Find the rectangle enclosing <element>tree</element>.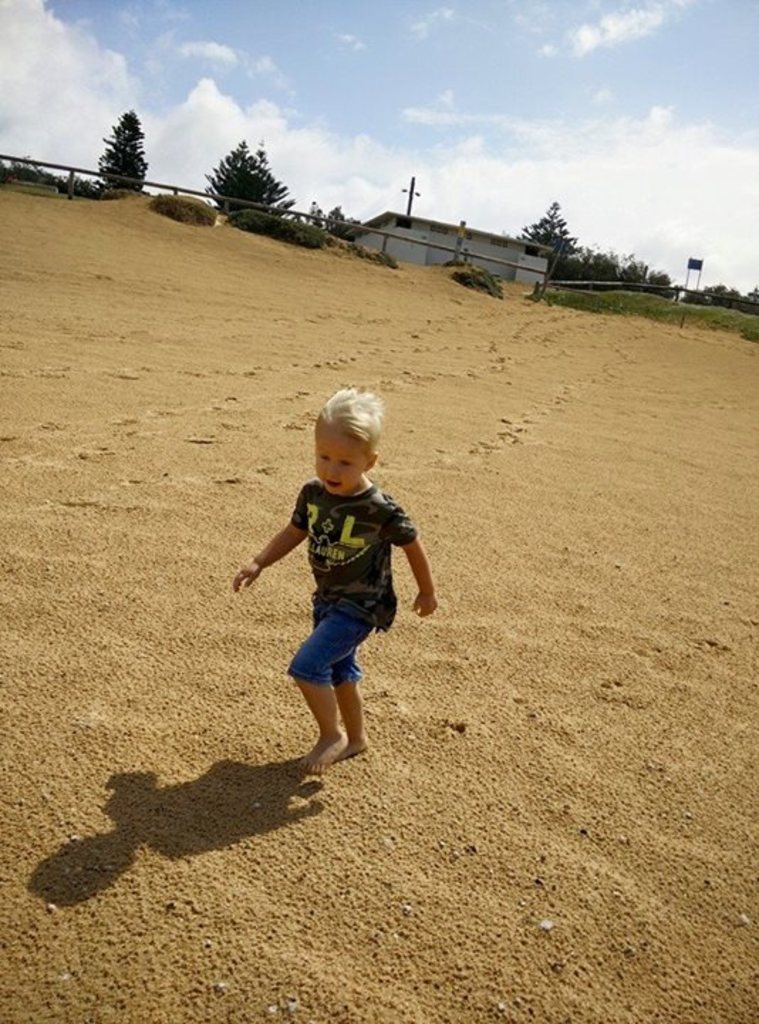
locate(91, 107, 148, 198).
